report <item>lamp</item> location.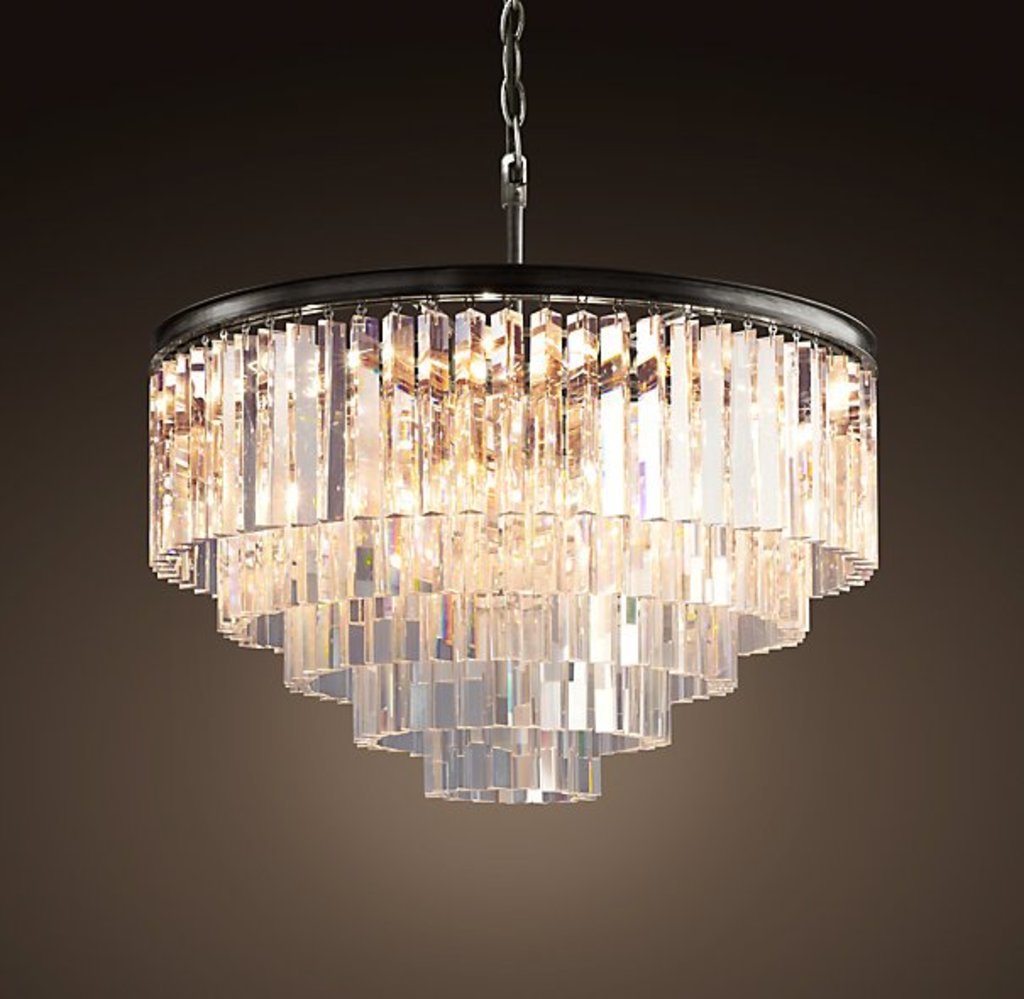
Report: (198,225,843,838).
